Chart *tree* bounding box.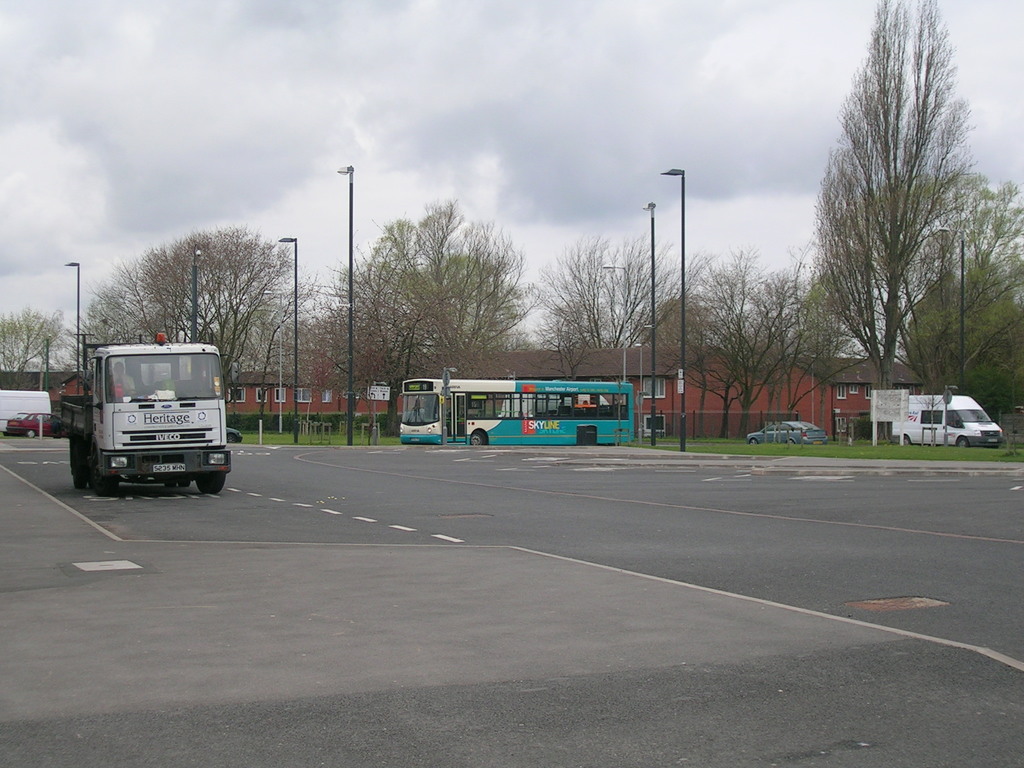
Charted: 92/257/175/342.
